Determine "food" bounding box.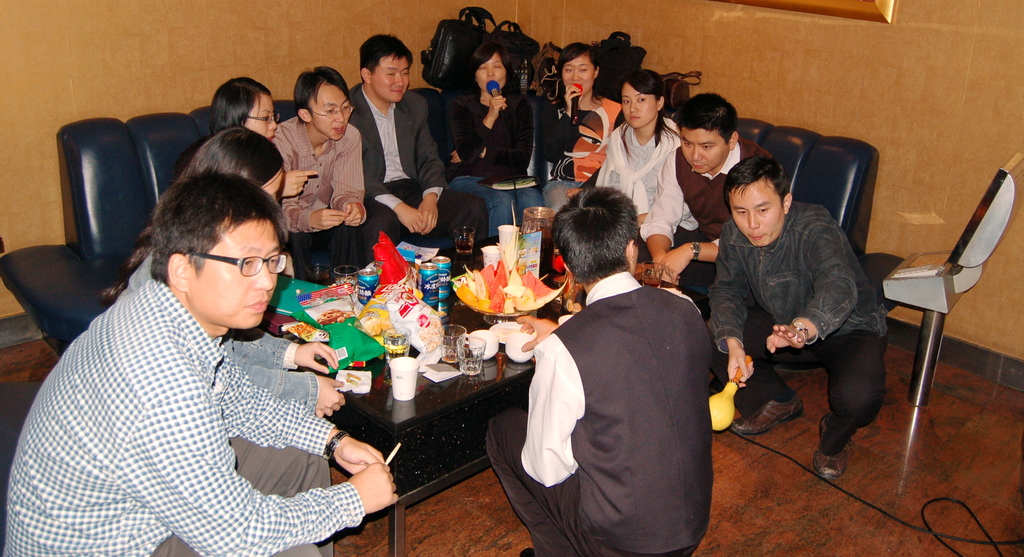
Determined: region(286, 323, 316, 342).
